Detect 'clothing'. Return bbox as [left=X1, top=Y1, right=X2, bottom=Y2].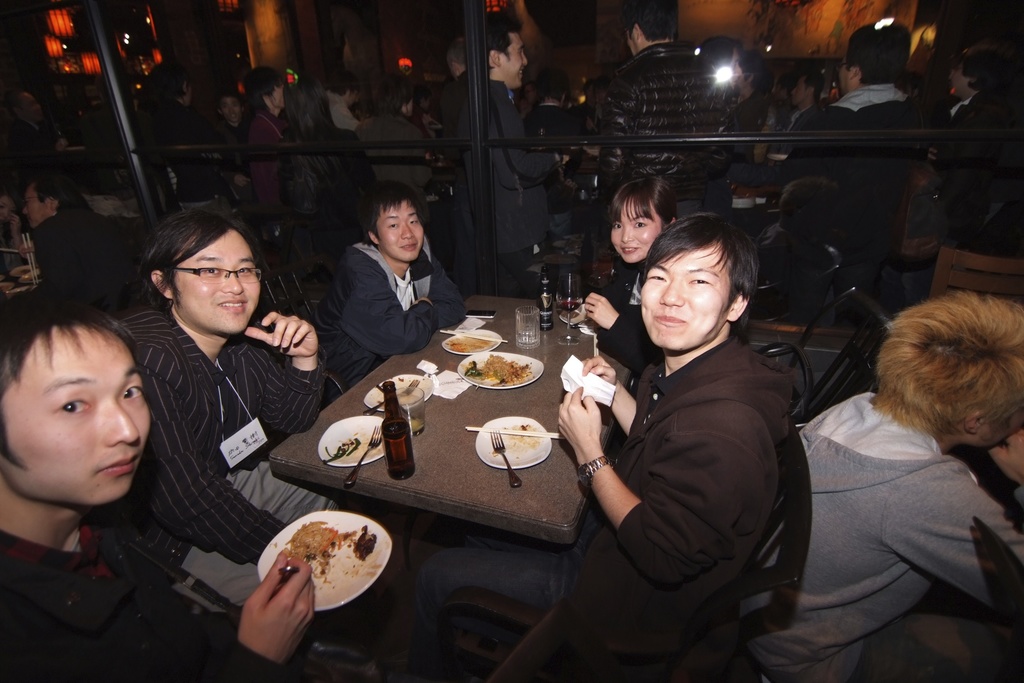
[left=116, top=299, right=340, bottom=608].
